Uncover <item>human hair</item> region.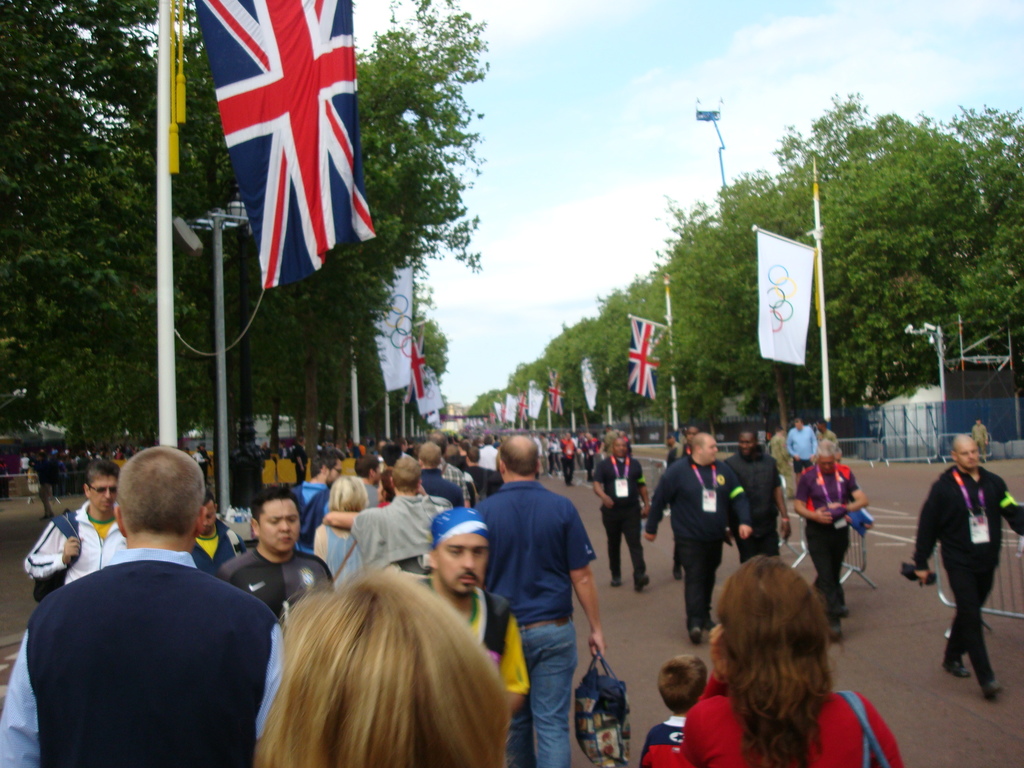
Uncovered: (x1=419, y1=442, x2=440, y2=468).
